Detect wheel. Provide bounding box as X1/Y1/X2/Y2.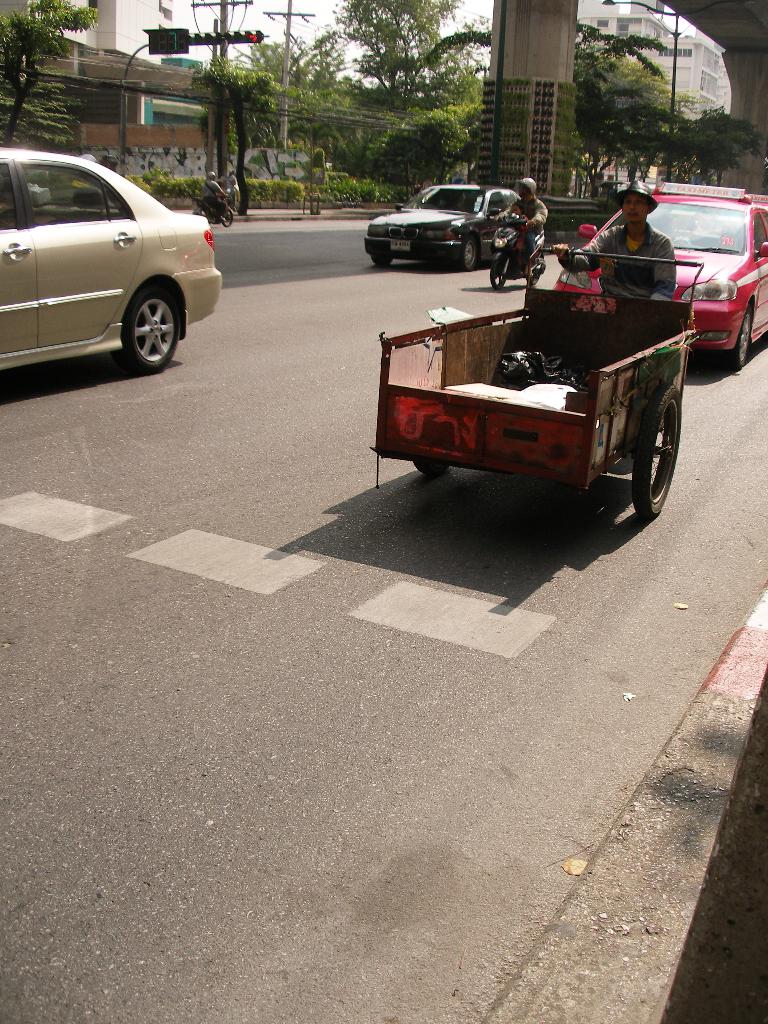
111/280/175/371.
